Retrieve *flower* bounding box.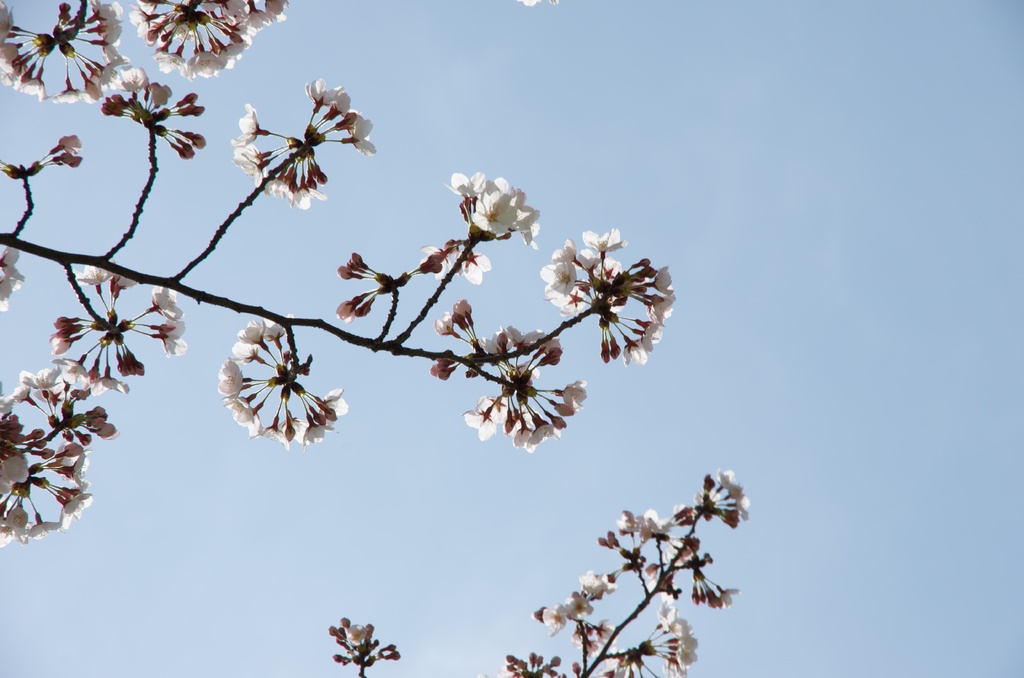
Bounding box: select_region(216, 319, 345, 444).
